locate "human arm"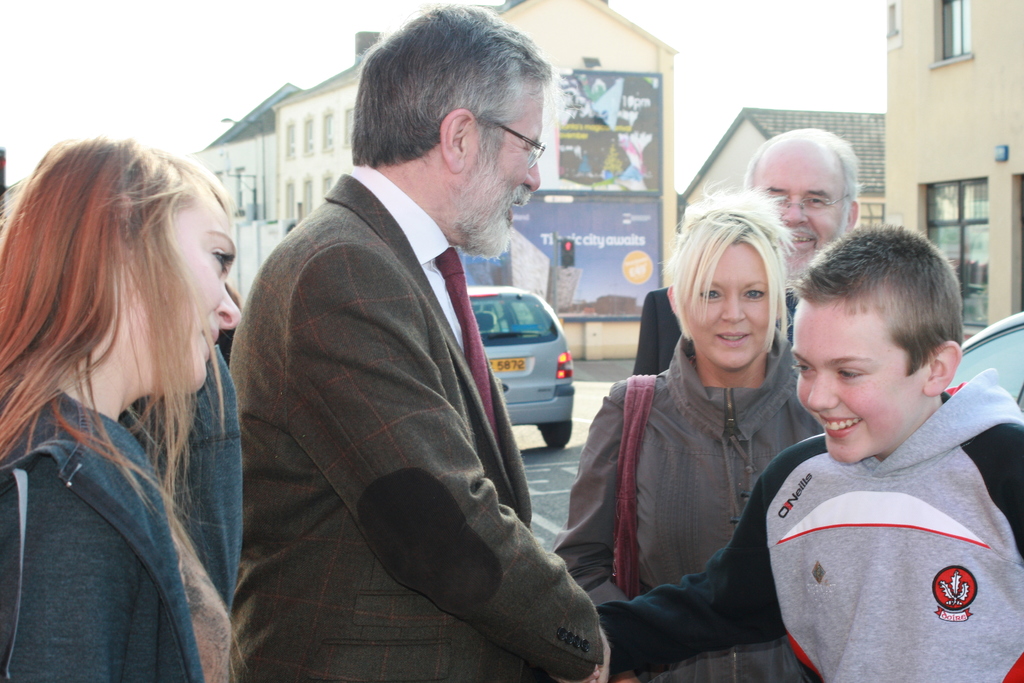
<bbox>552, 398, 623, 608</bbox>
